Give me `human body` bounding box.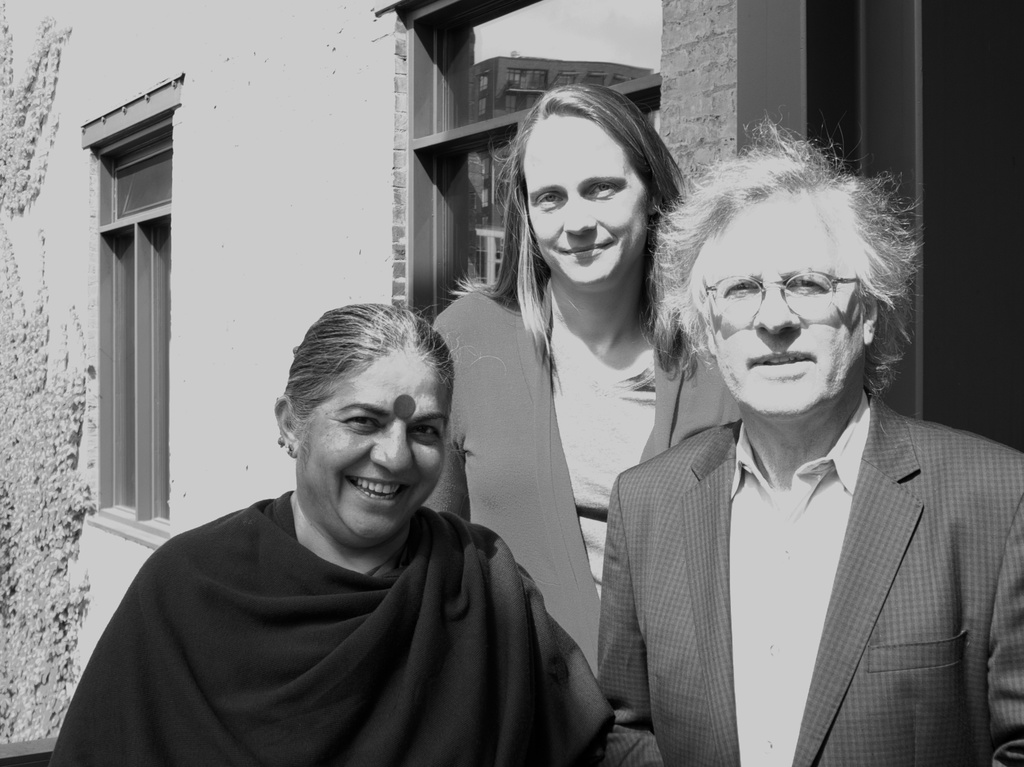
(60, 488, 607, 766).
